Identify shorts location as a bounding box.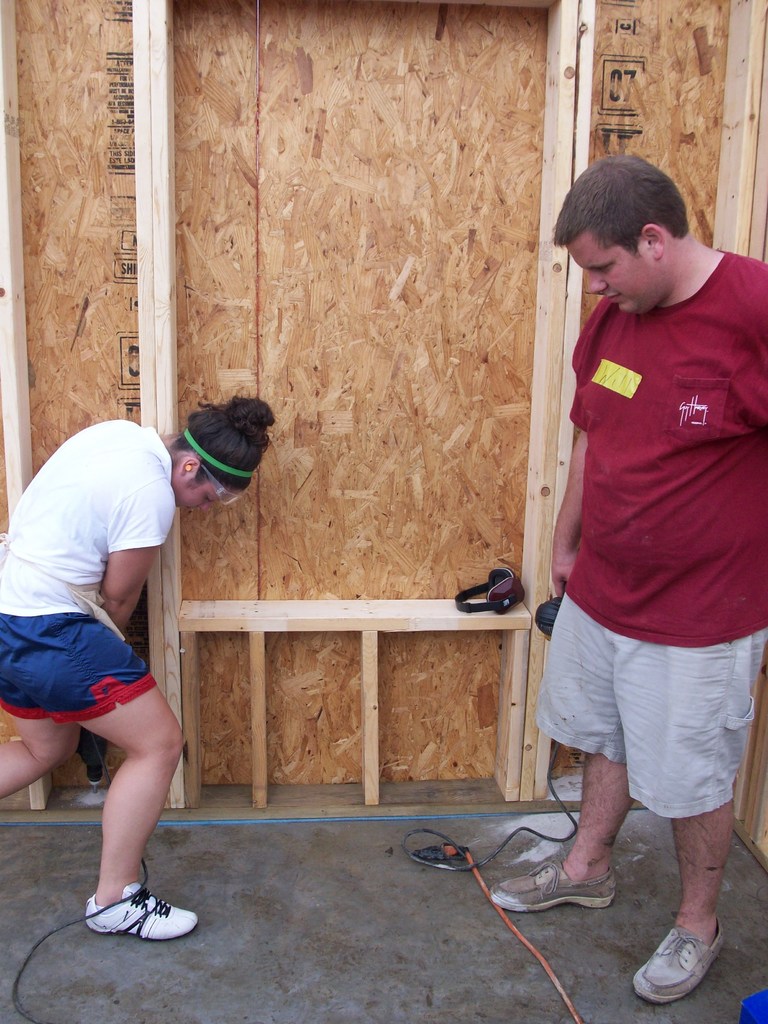
left=540, top=631, right=740, bottom=791.
